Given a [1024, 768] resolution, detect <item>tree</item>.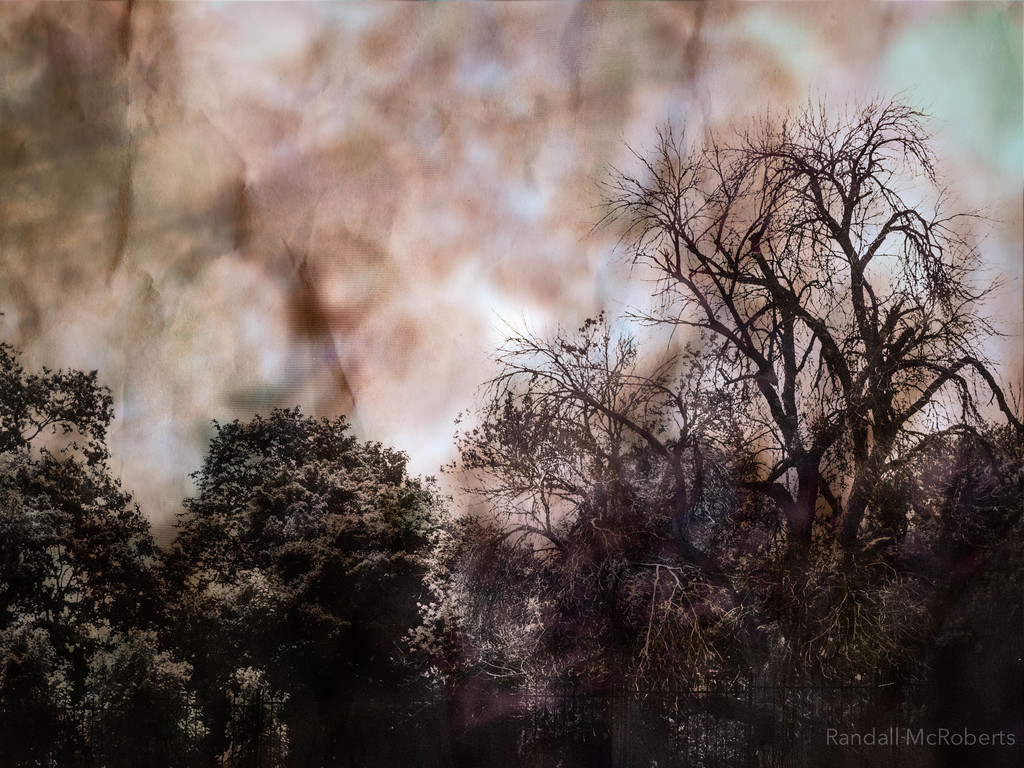
region(160, 405, 470, 767).
